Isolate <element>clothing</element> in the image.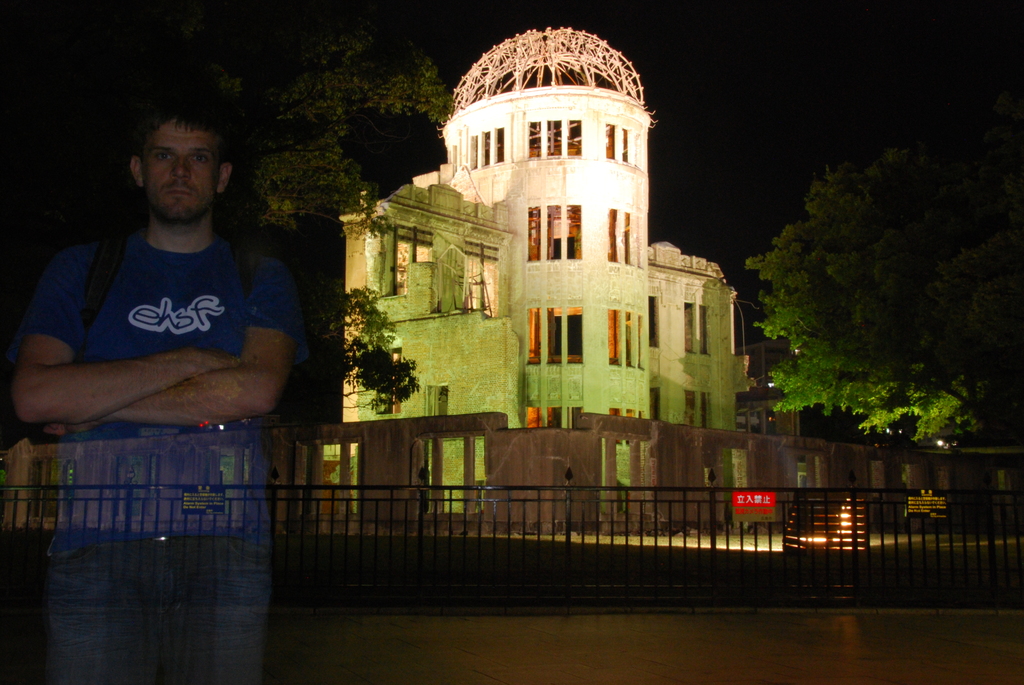
Isolated region: locate(25, 212, 292, 681).
